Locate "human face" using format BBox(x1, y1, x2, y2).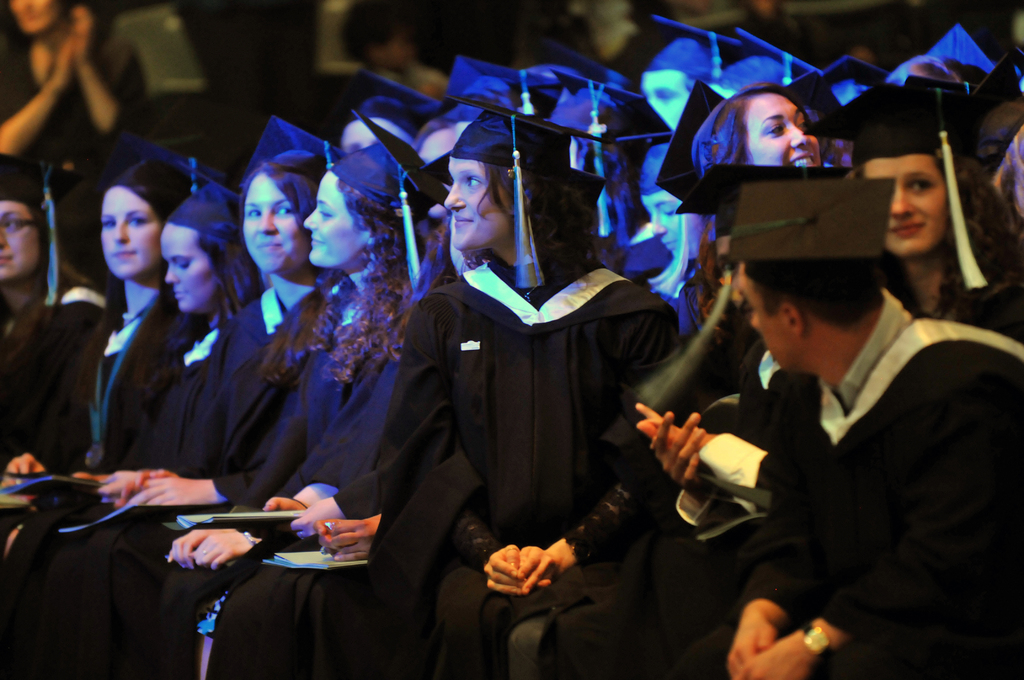
BBox(858, 154, 953, 254).
